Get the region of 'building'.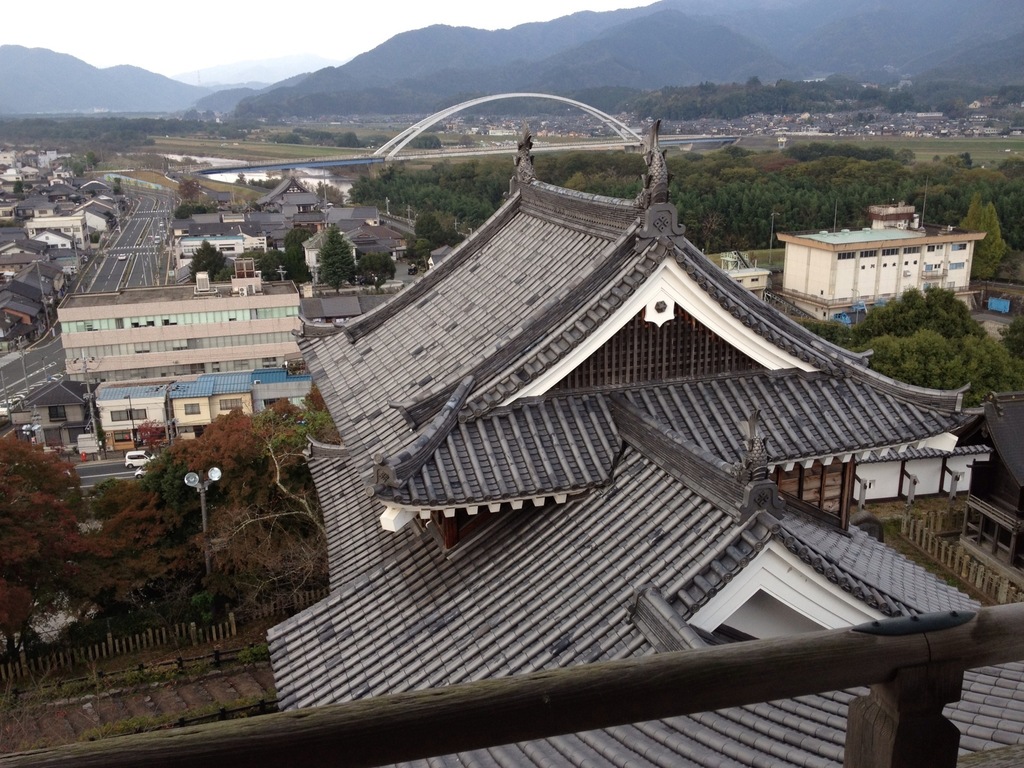
region(773, 195, 982, 328).
